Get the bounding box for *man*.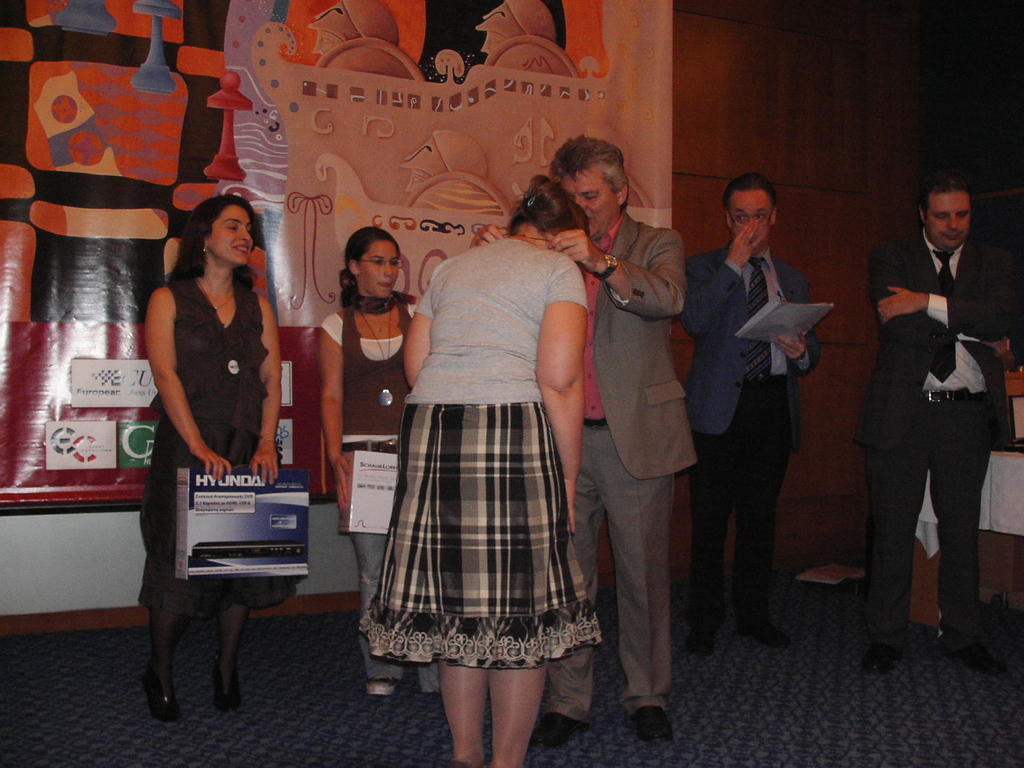
472/132/705/760.
